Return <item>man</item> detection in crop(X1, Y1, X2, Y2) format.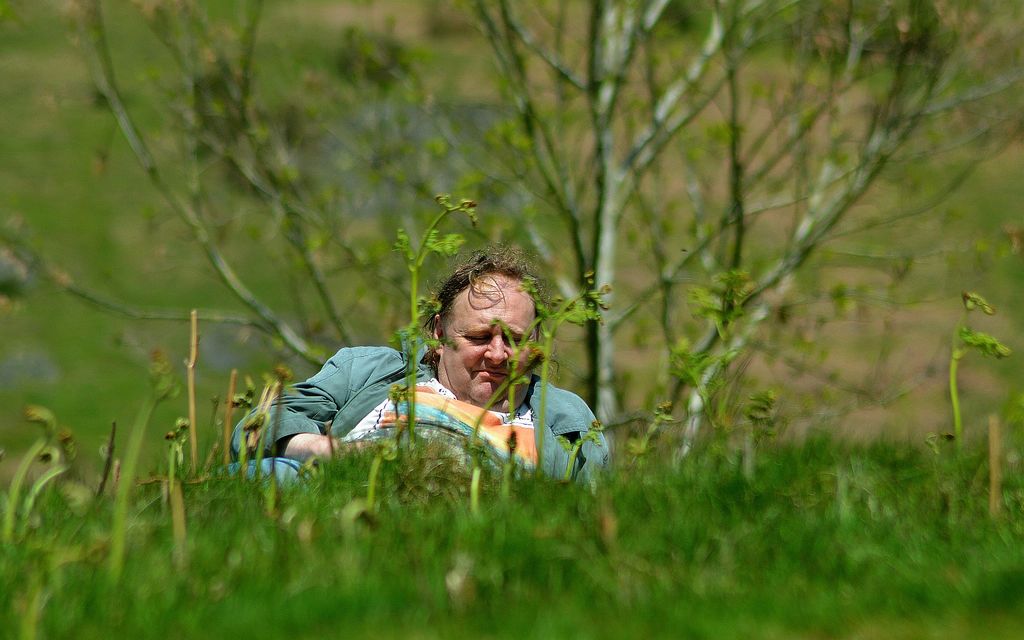
crop(235, 266, 623, 498).
